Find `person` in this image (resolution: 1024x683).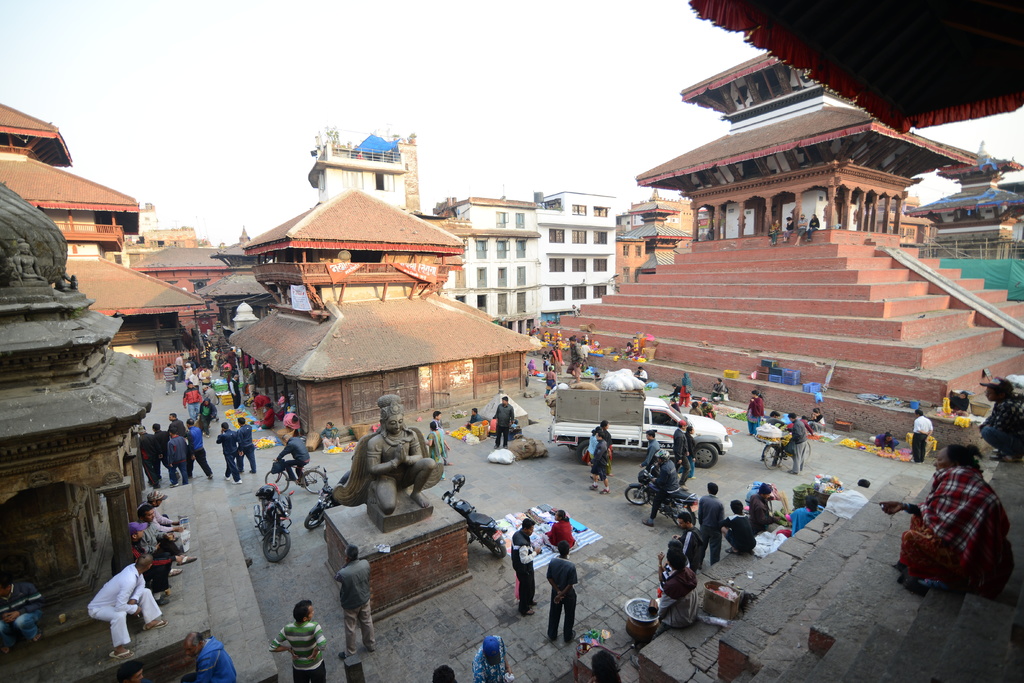
<bbox>681, 373, 695, 407</bbox>.
